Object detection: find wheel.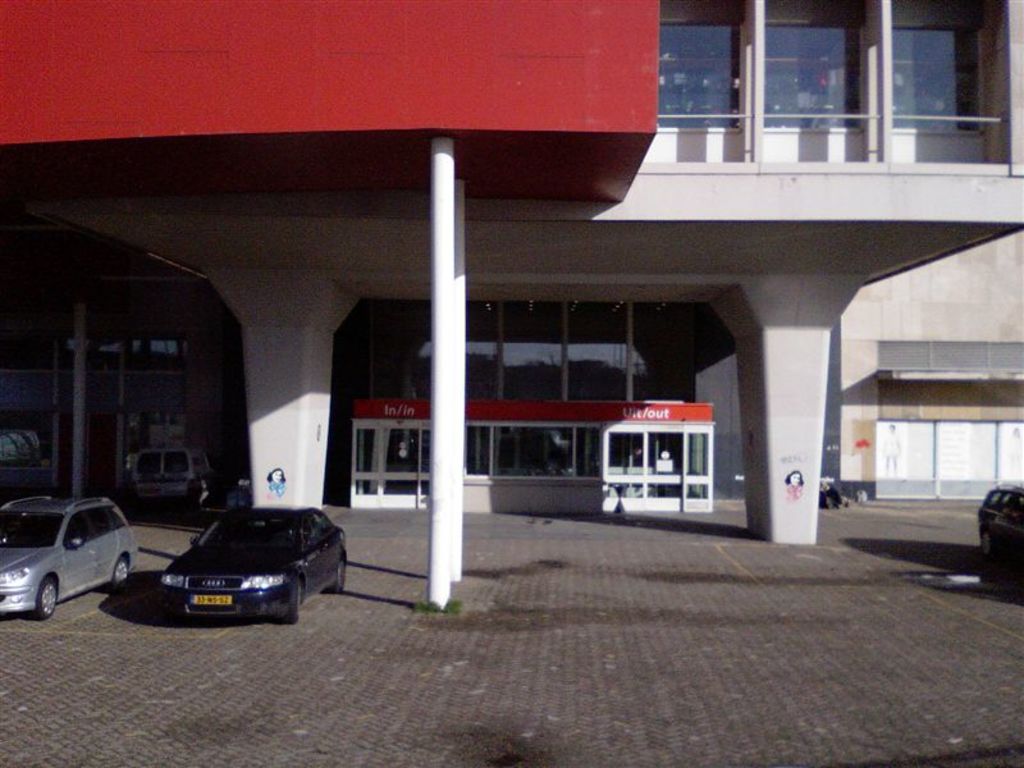
box=[287, 579, 319, 623].
